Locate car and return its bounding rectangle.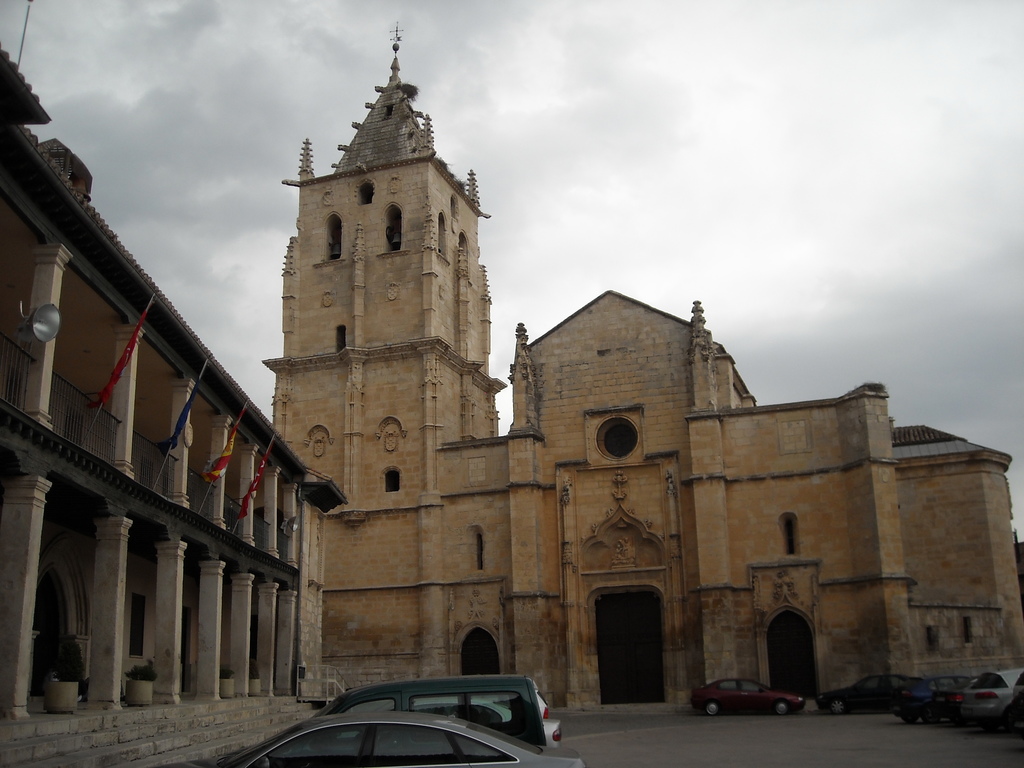
221:705:582:767.
